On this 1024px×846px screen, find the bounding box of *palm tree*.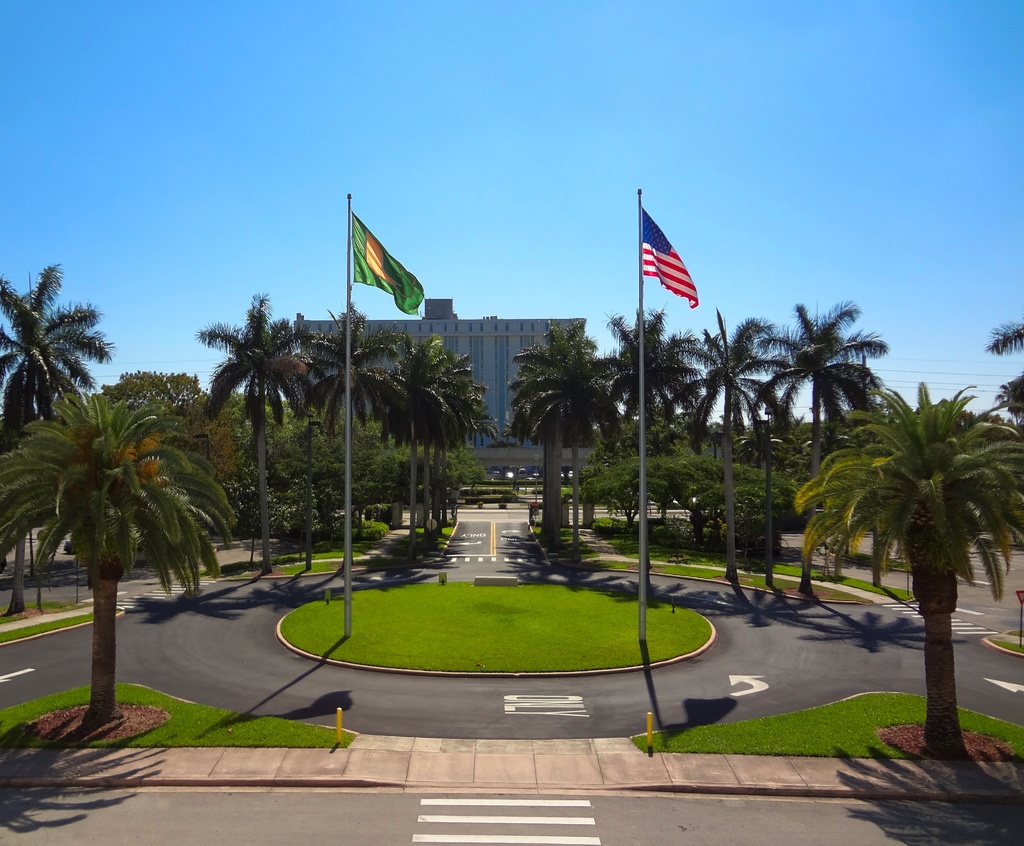
Bounding box: bbox=[704, 321, 787, 517].
